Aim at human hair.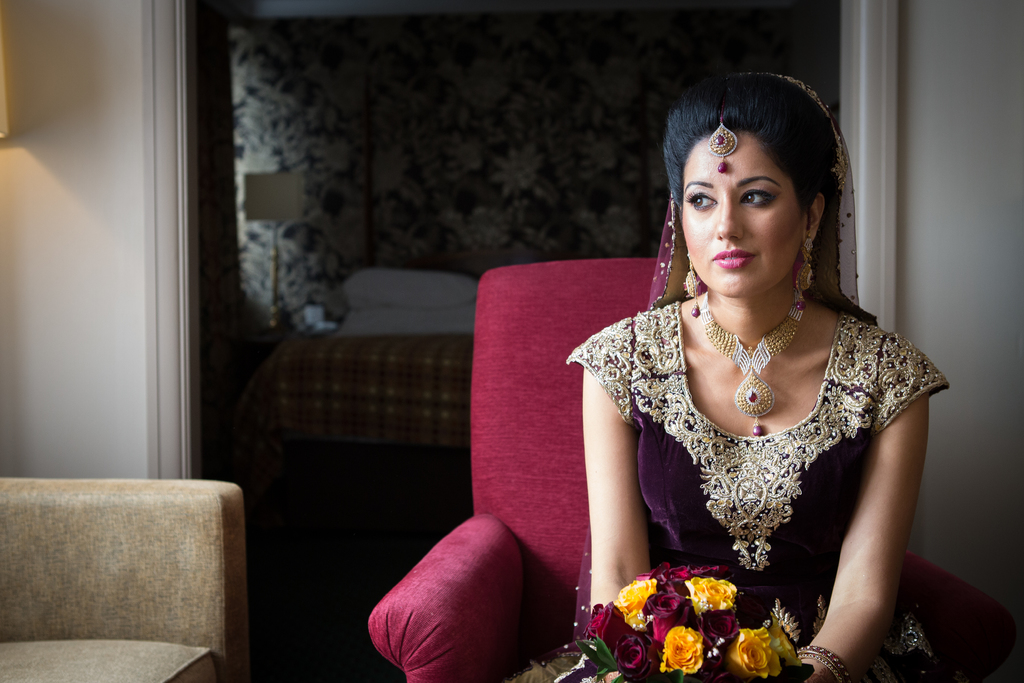
Aimed at [661,69,838,213].
